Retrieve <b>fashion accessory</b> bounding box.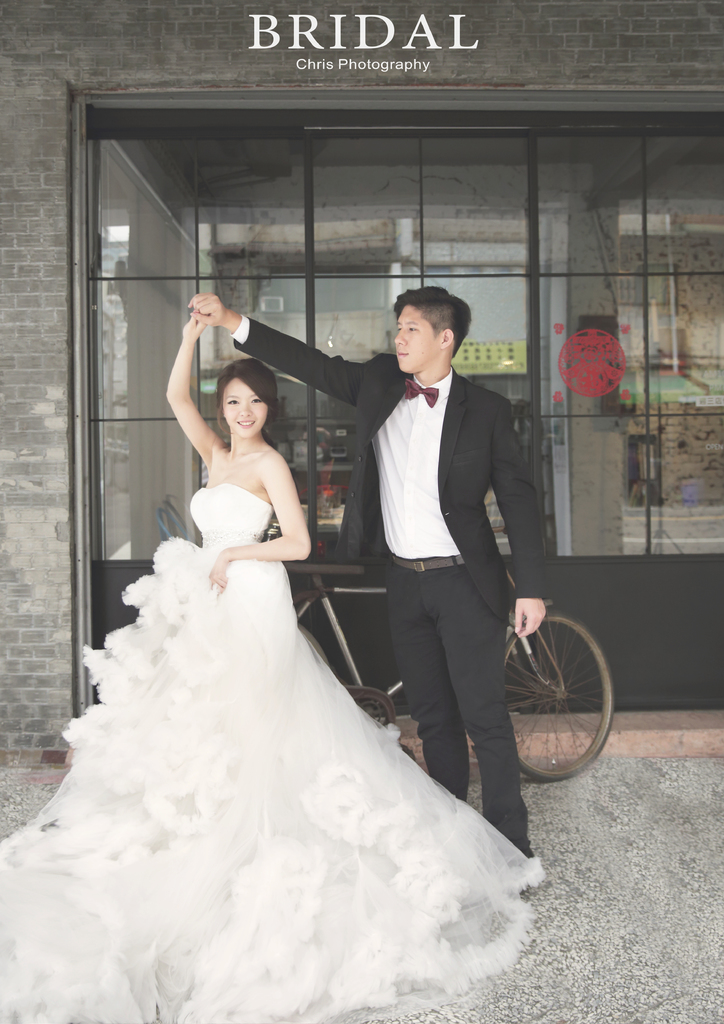
Bounding box: detection(405, 371, 442, 407).
